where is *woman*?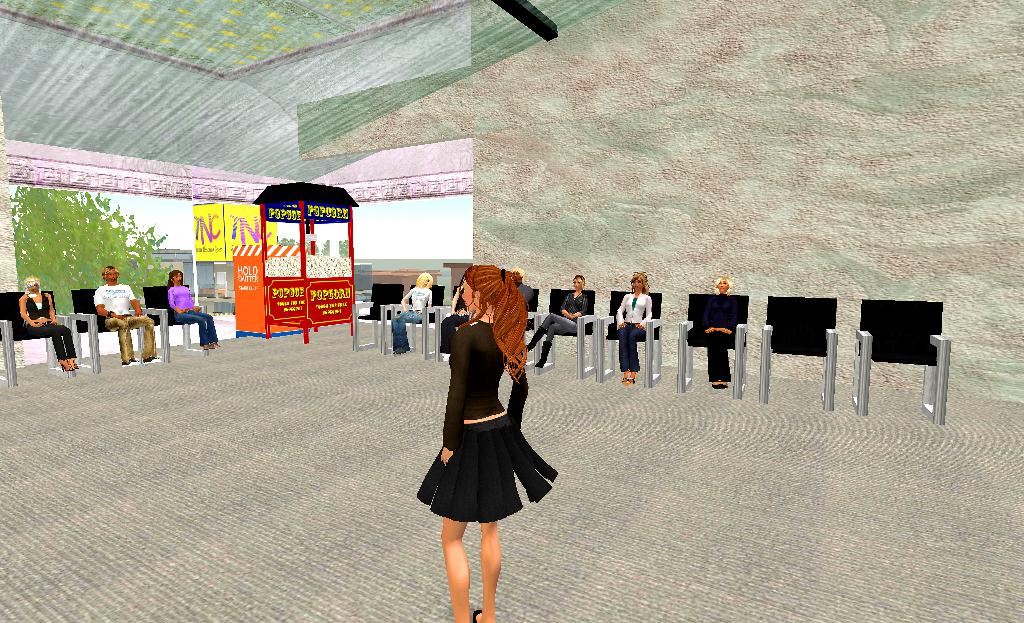
[x1=15, y1=273, x2=81, y2=369].
